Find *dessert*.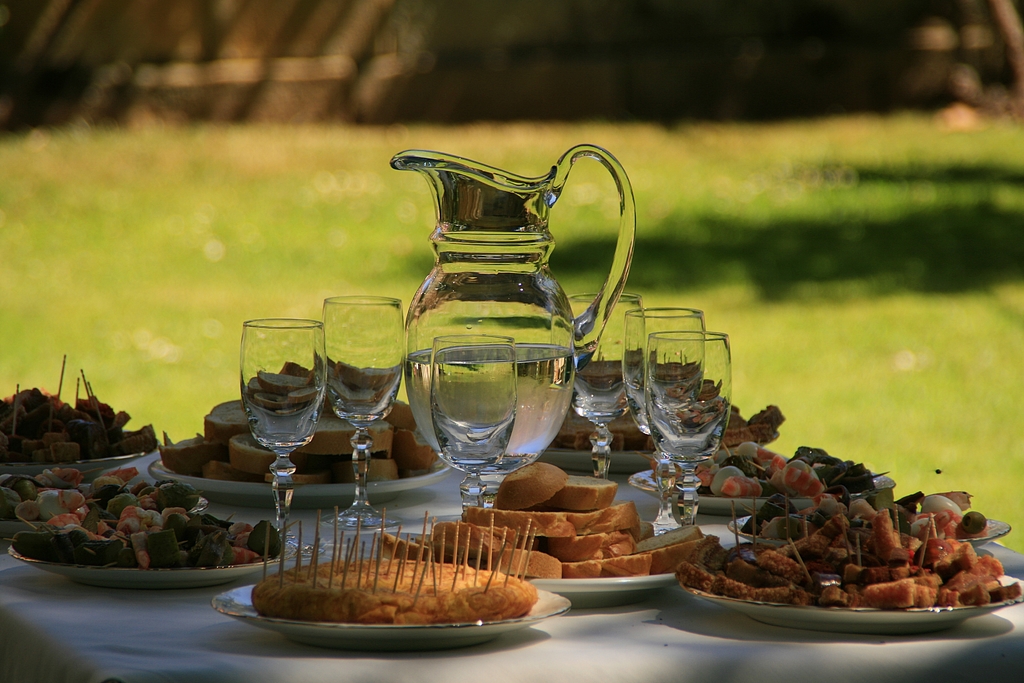
[0, 486, 288, 575].
